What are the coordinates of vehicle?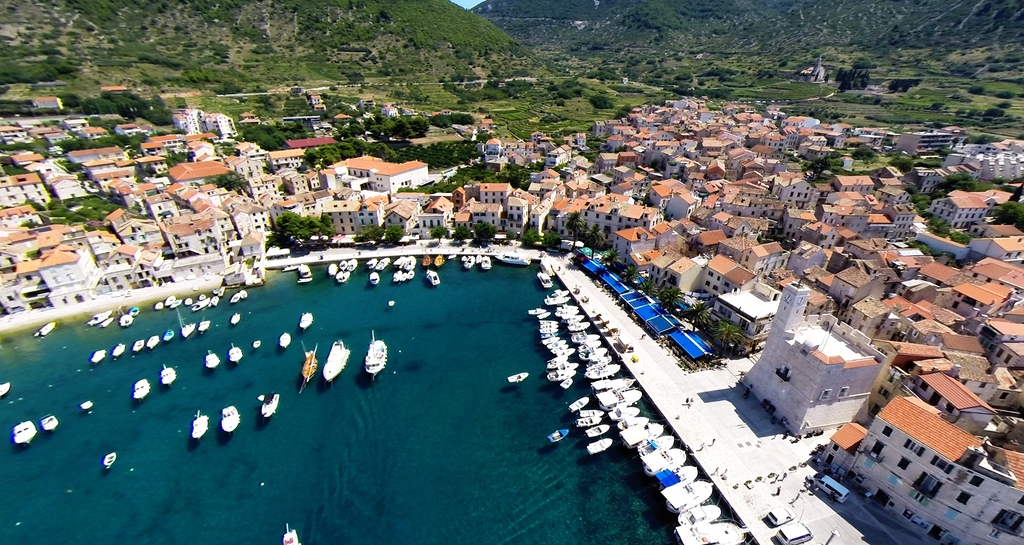
(10,416,36,444).
